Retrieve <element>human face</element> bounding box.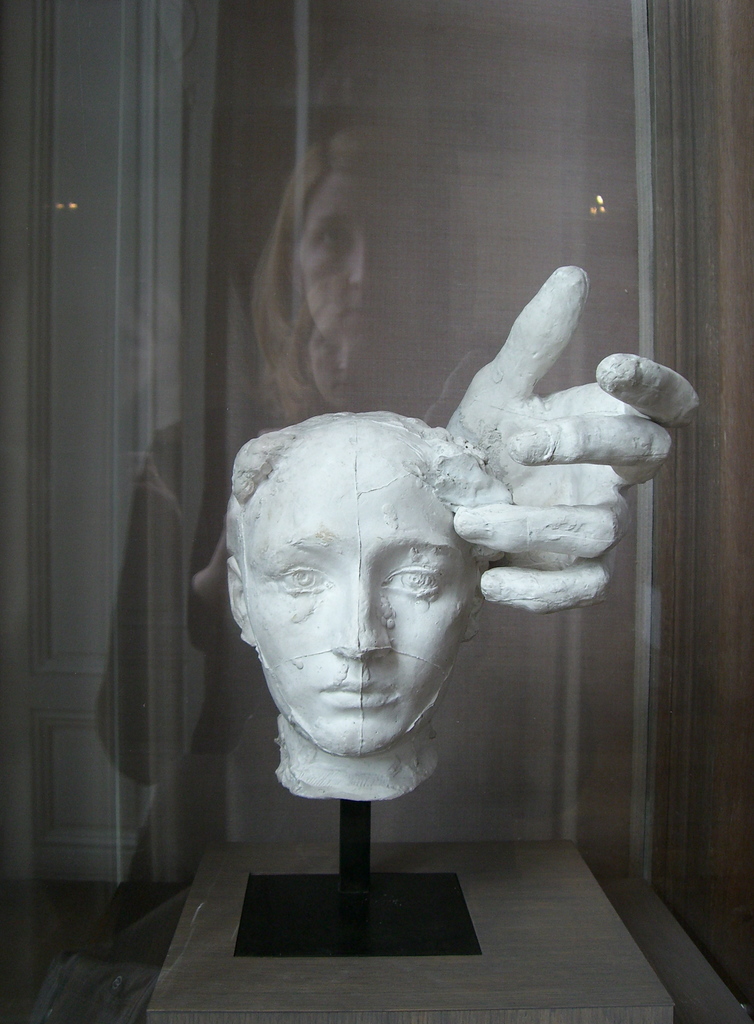
Bounding box: <bbox>243, 440, 477, 790</bbox>.
